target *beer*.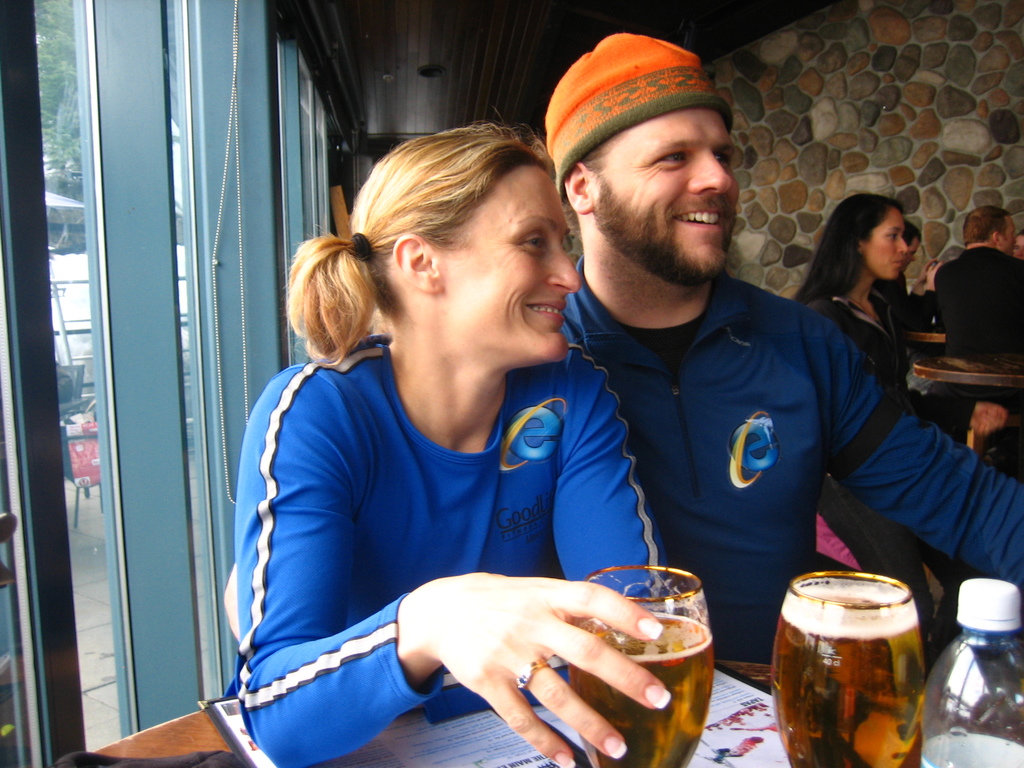
Target region: (left=762, top=557, right=929, bottom=767).
